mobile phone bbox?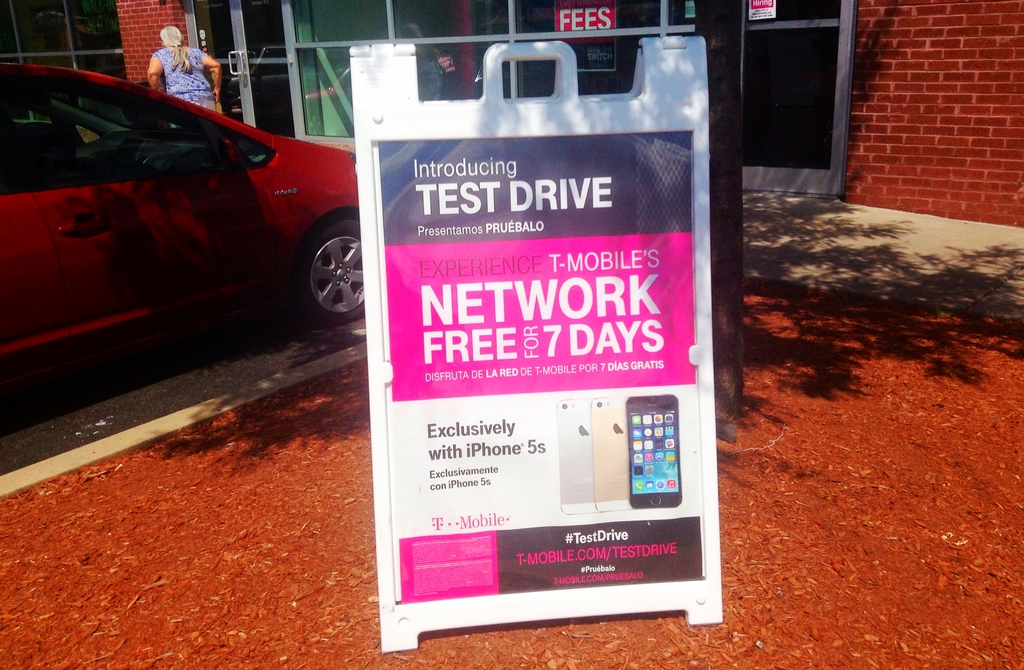
locate(557, 399, 588, 512)
